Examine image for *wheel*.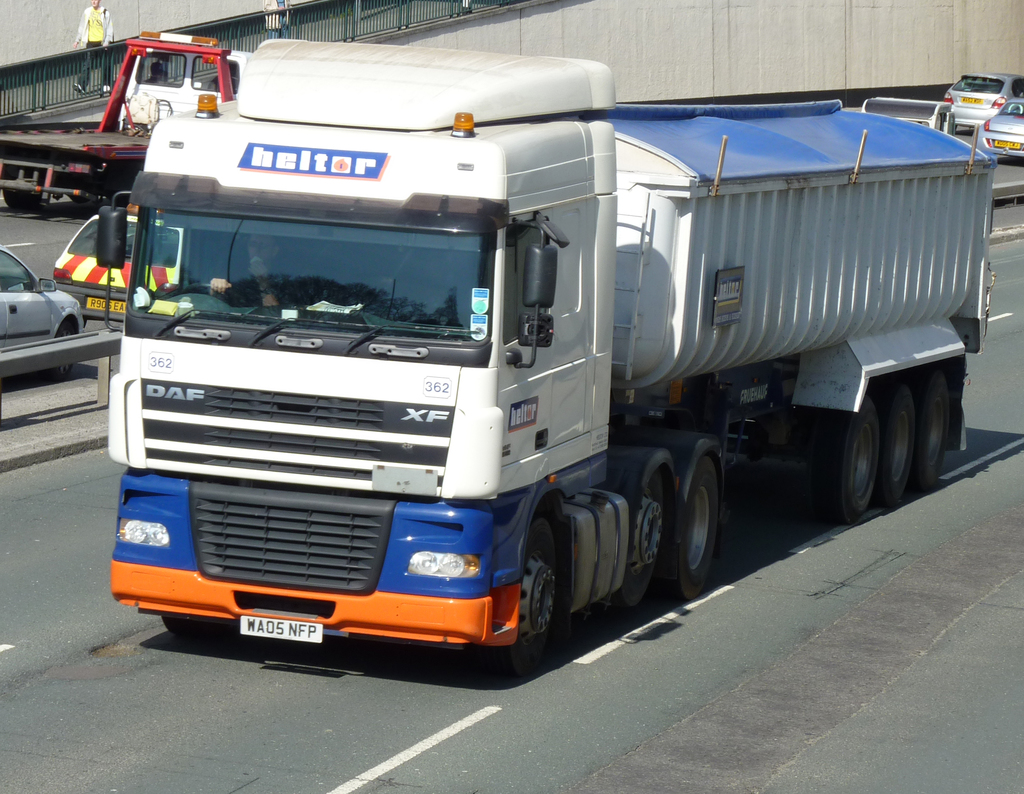
Examination result: [633,462,672,604].
